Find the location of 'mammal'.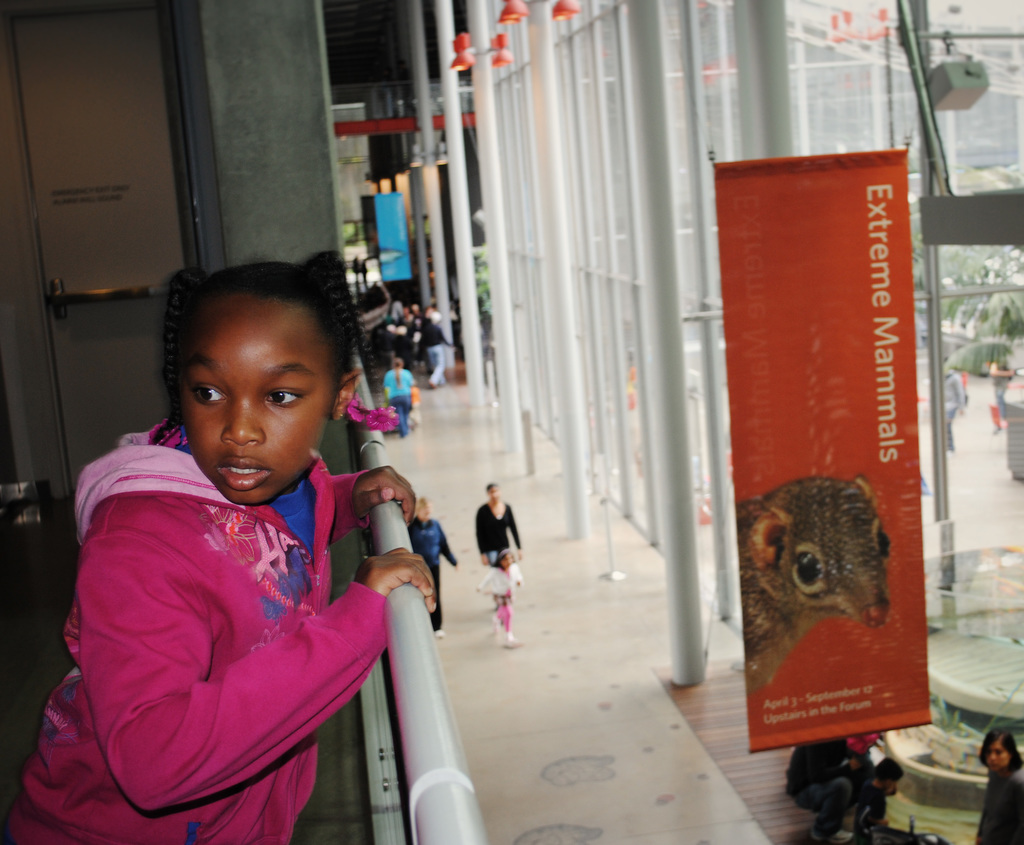
Location: l=474, t=479, r=521, b=566.
